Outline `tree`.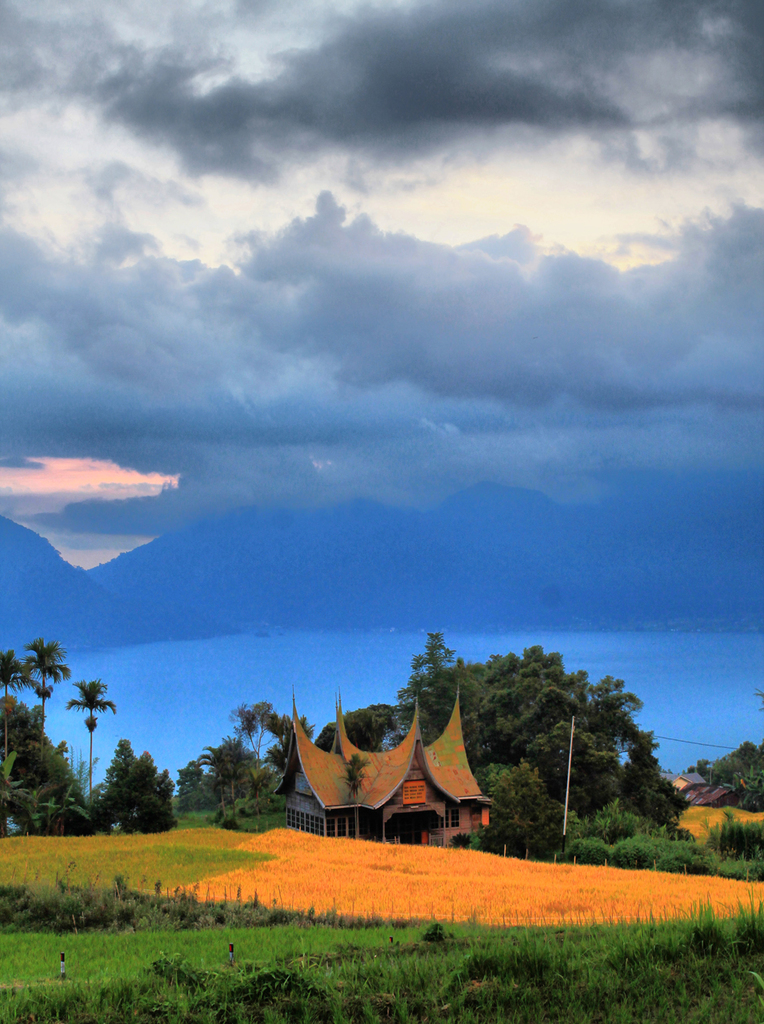
Outline: (77, 680, 115, 793).
